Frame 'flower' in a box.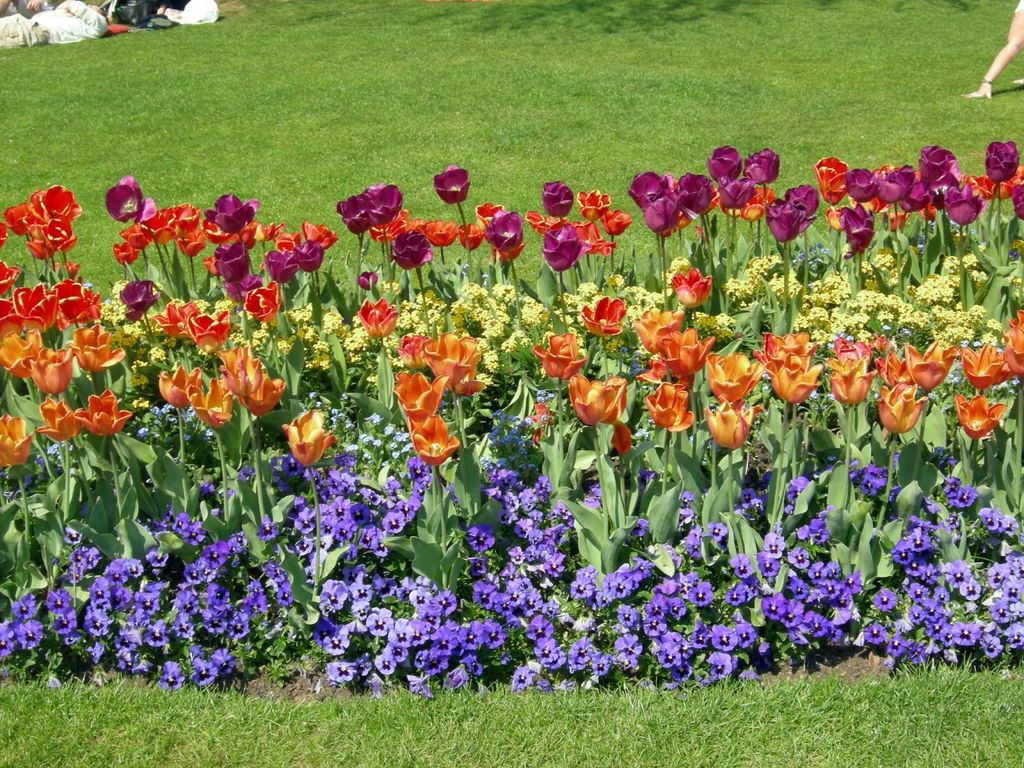
75,387,135,442.
